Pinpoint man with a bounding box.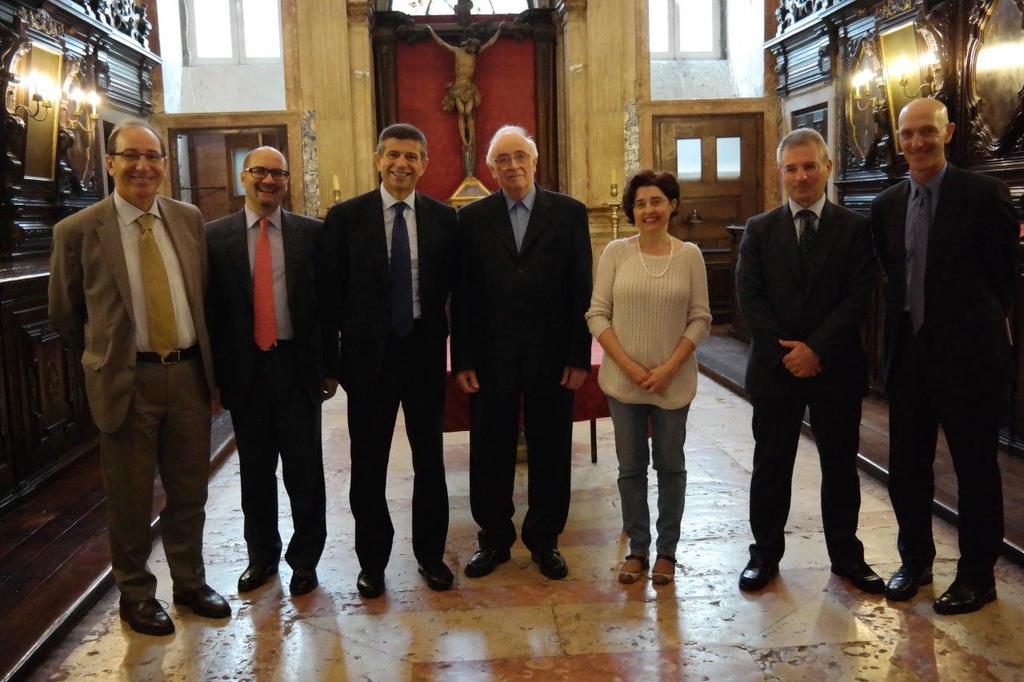
(x1=448, y1=119, x2=598, y2=584).
